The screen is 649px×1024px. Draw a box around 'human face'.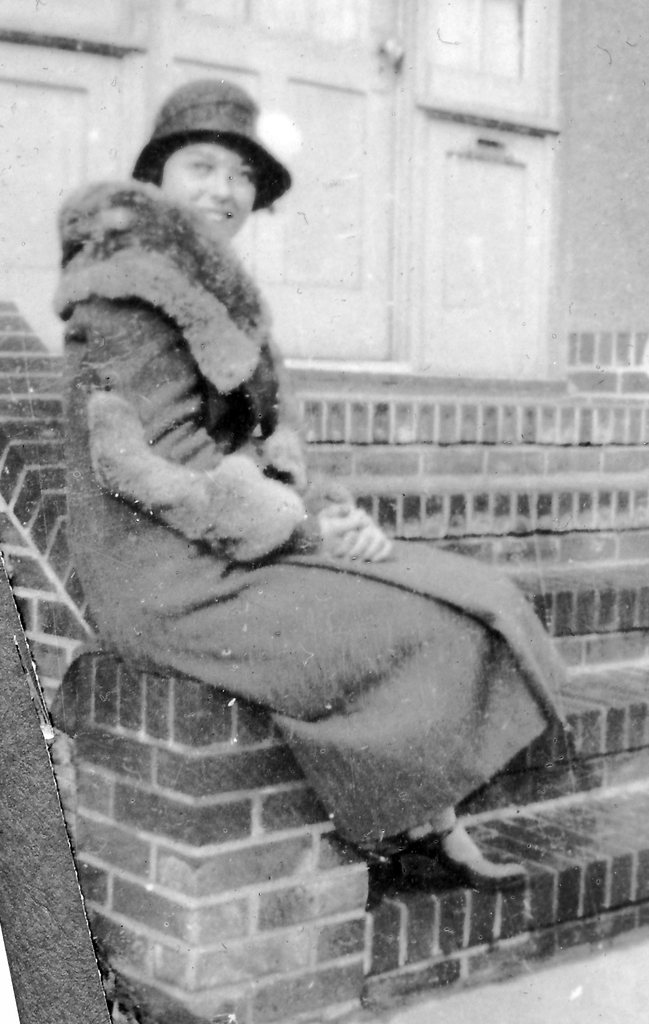
x1=161 y1=138 x2=267 y2=237.
